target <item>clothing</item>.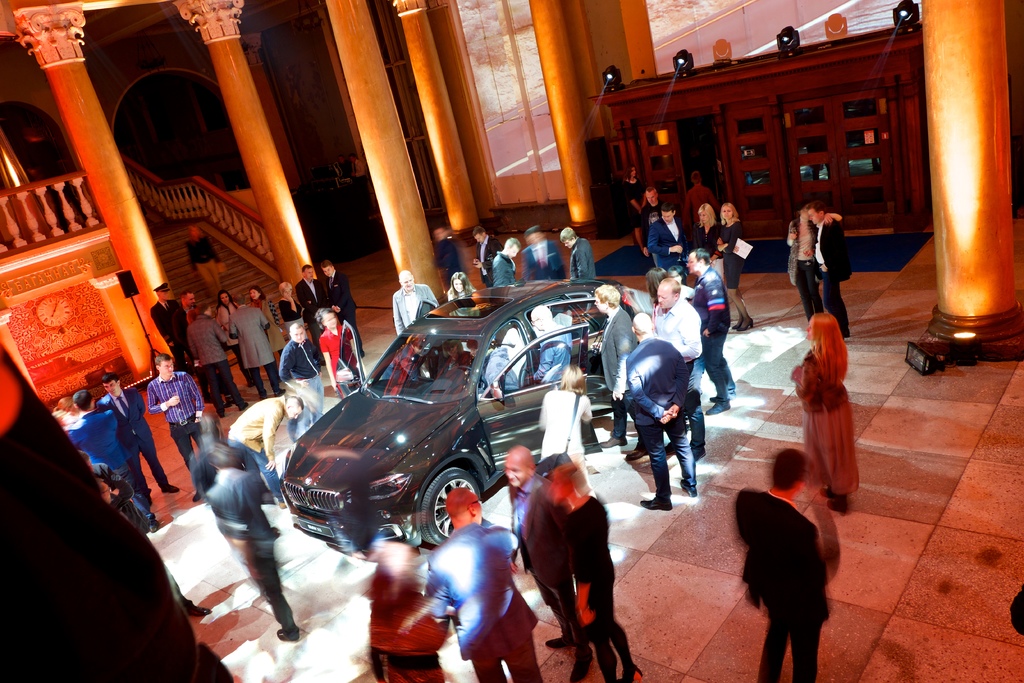
Target region: Rect(482, 243, 499, 291).
